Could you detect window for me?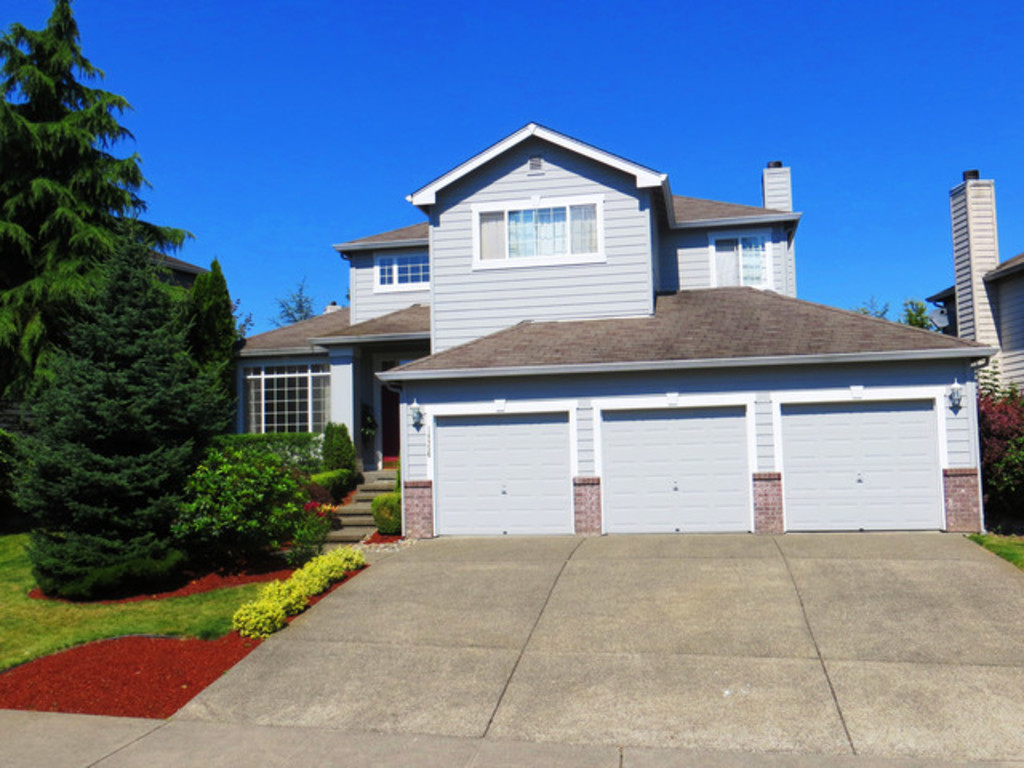
Detection result: 373 246 432 290.
